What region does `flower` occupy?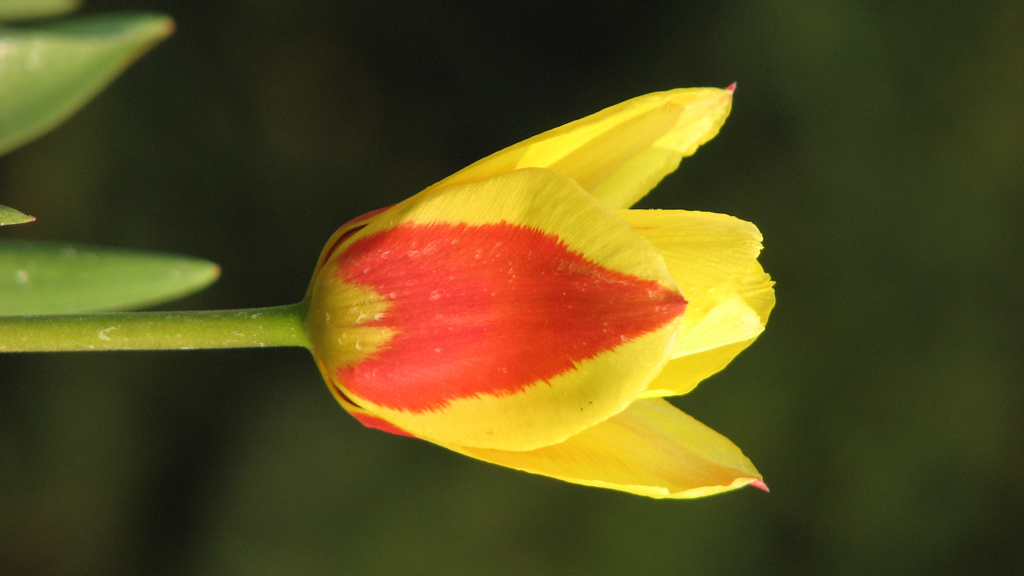
[107,82,769,479].
